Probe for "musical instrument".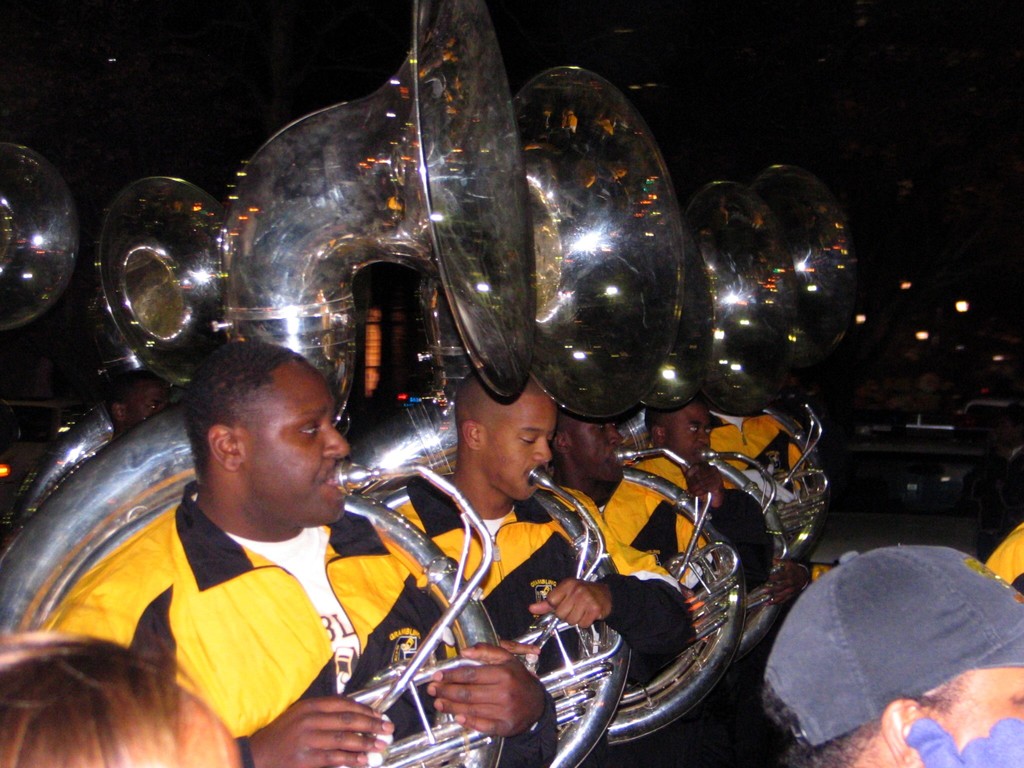
Probe result: crop(645, 184, 812, 660).
